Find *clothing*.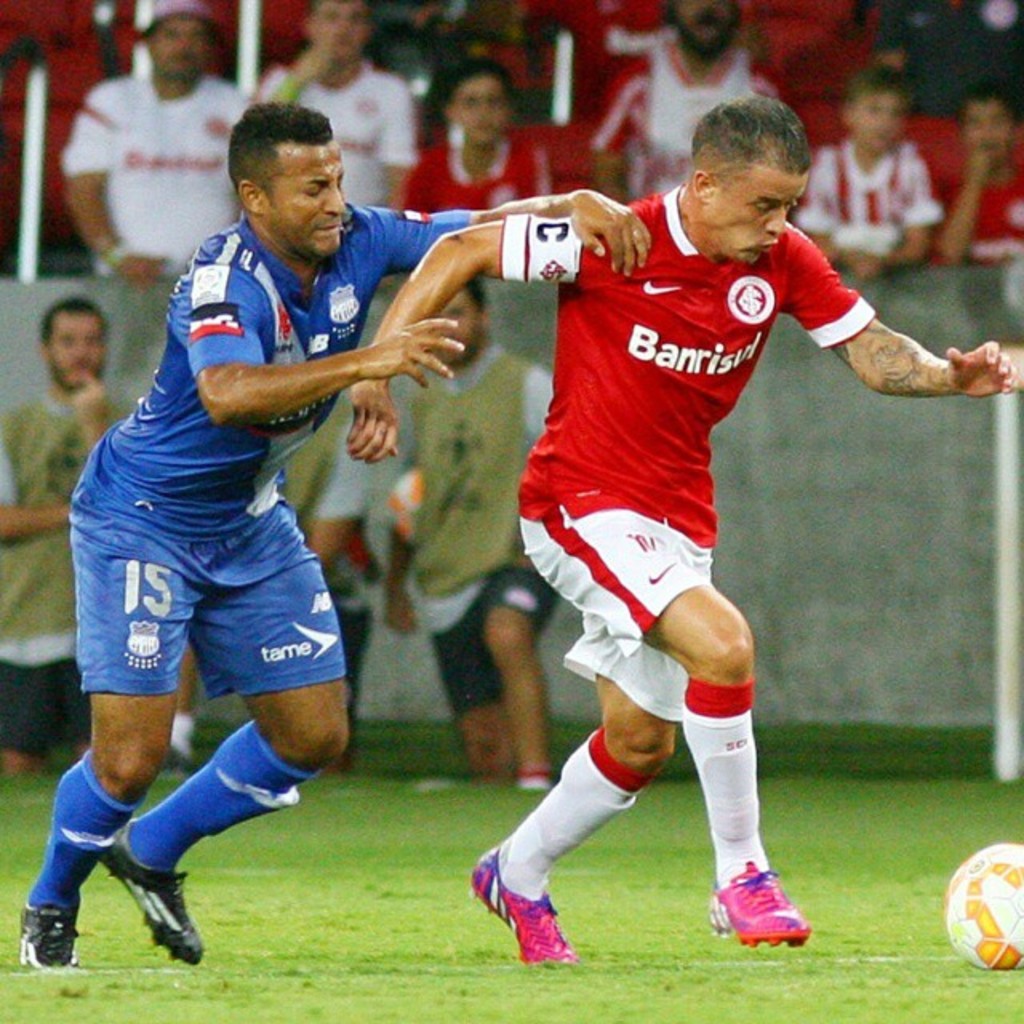
rect(629, 32, 776, 194).
